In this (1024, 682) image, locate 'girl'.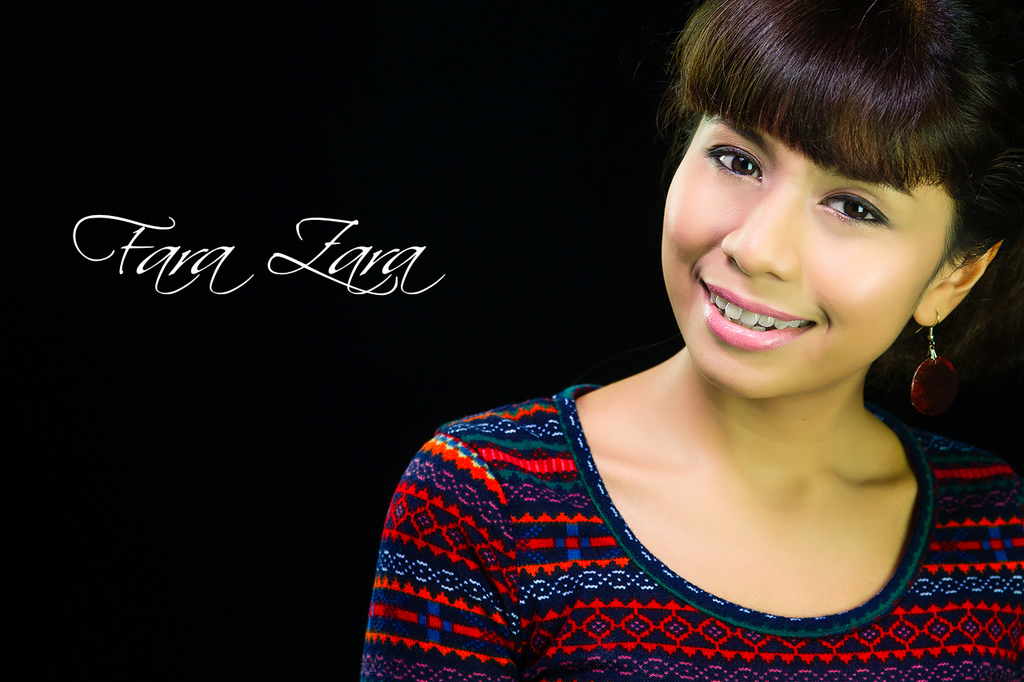
Bounding box: pyautogui.locateOnScreen(363, 0, 1023, 681).
